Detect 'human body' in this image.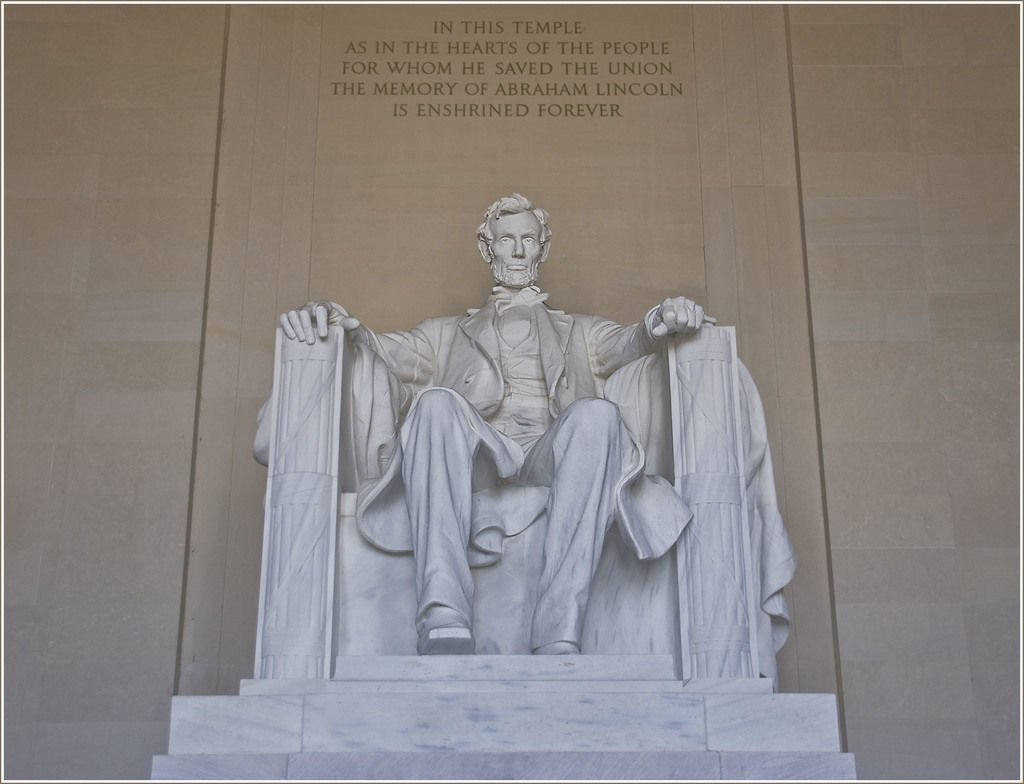
Detection: (266, 199, 666, 713).
